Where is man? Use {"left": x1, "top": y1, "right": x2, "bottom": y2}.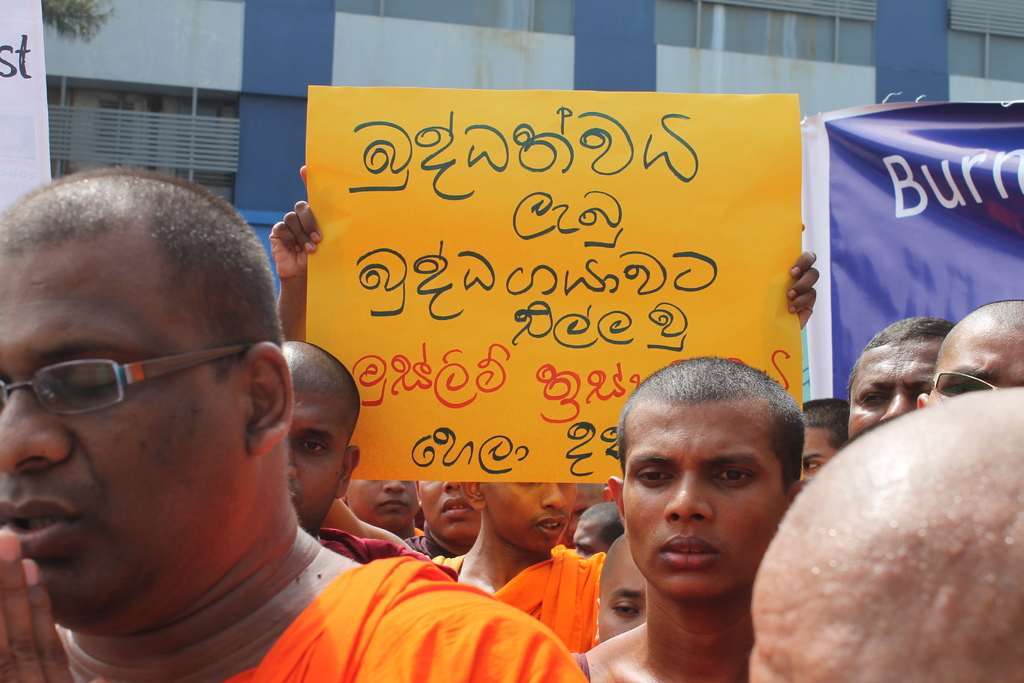
{"left": 842, "top": 318, "right": 956, "bottom": 444}.
